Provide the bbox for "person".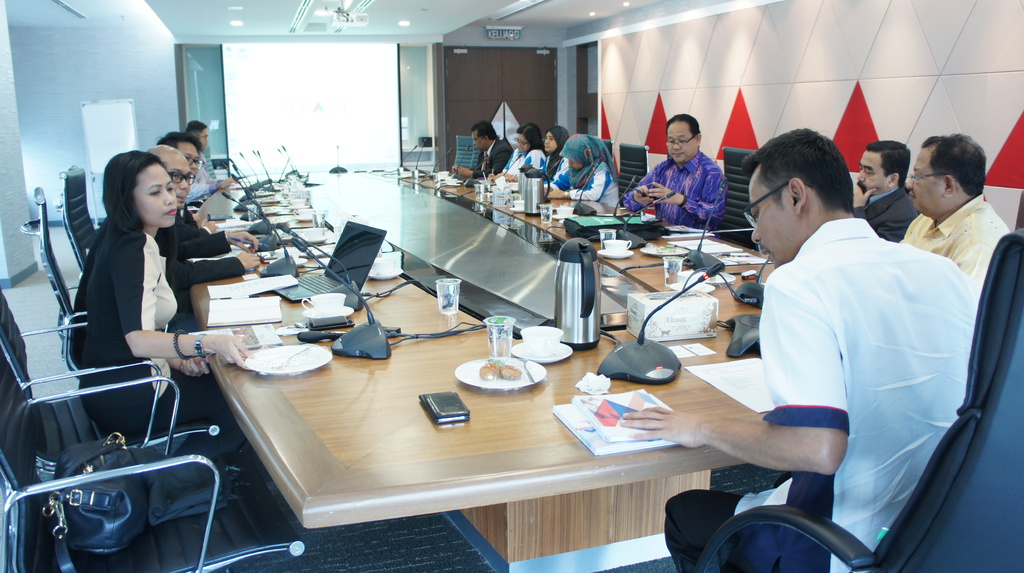
{"left": 192, "top": 111, "right": 232, "bottom": 191}.
